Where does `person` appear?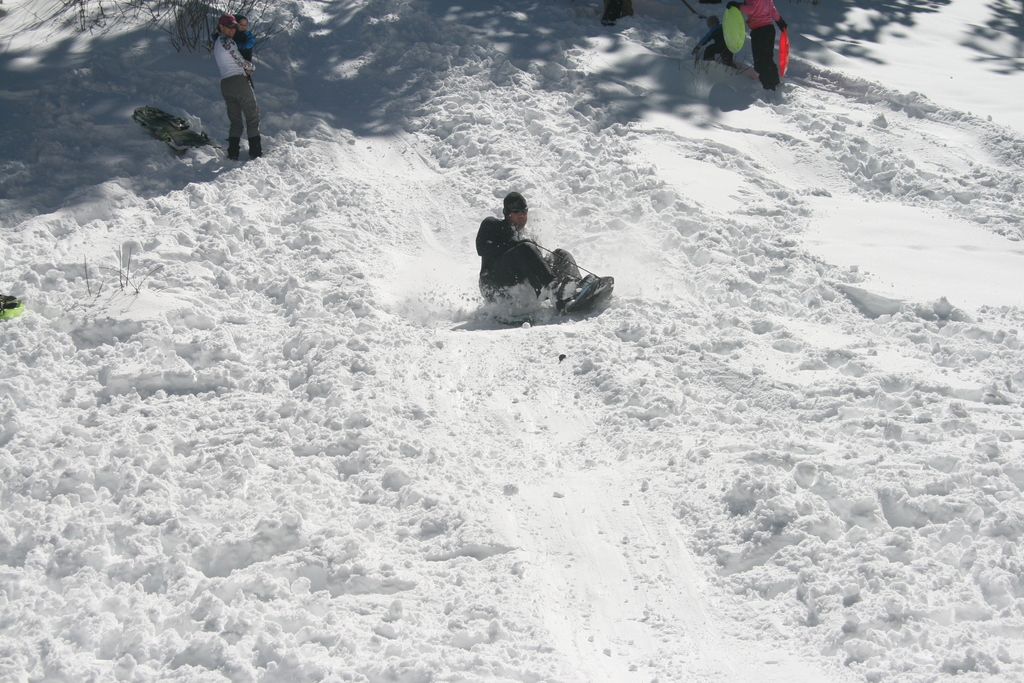
Appears at <bbox>722, 0, 796, 92</bbox>.
